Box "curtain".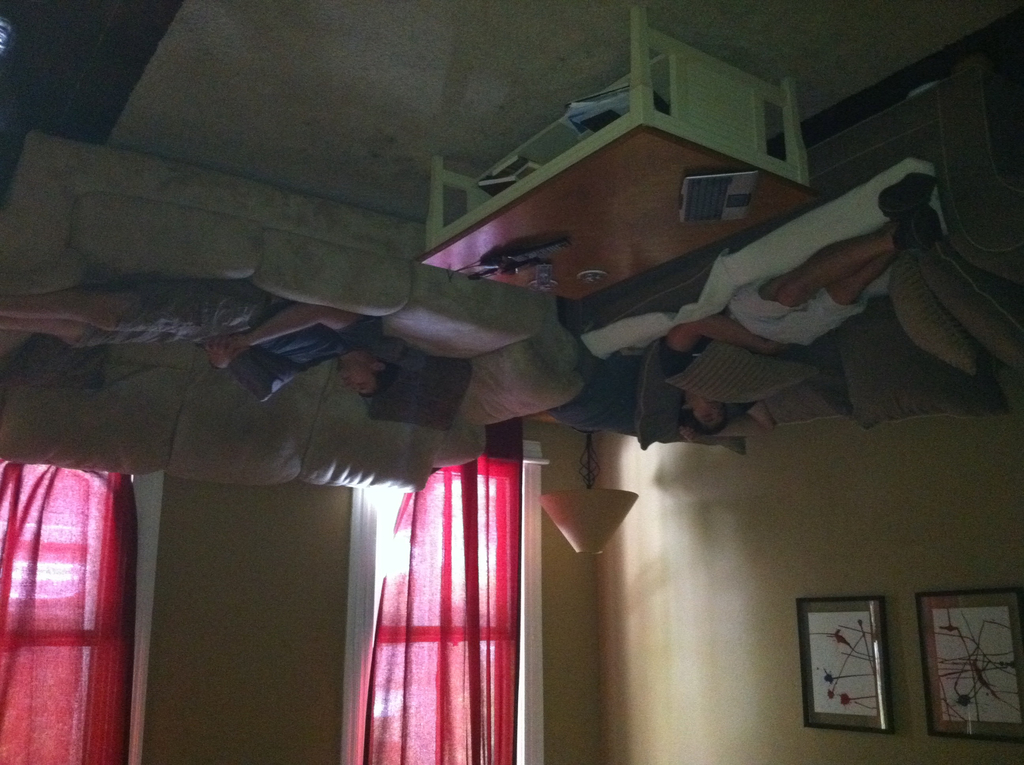
BBox(353, 440, 525, 764).
